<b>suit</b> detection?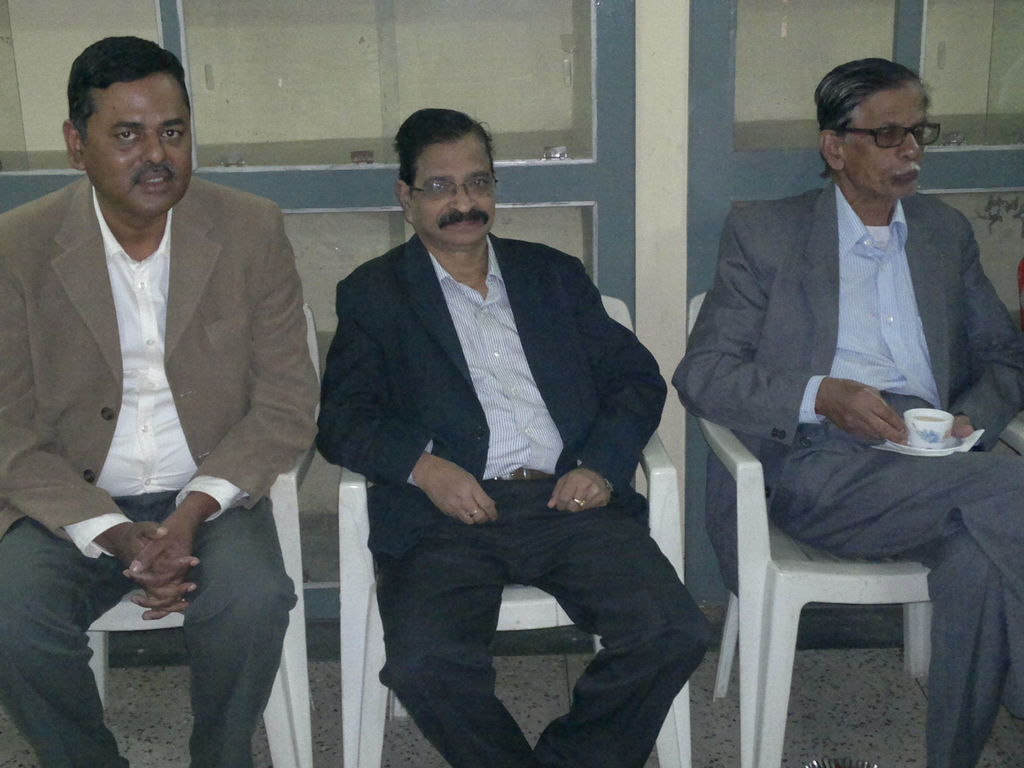
[674,182,1023,767]
